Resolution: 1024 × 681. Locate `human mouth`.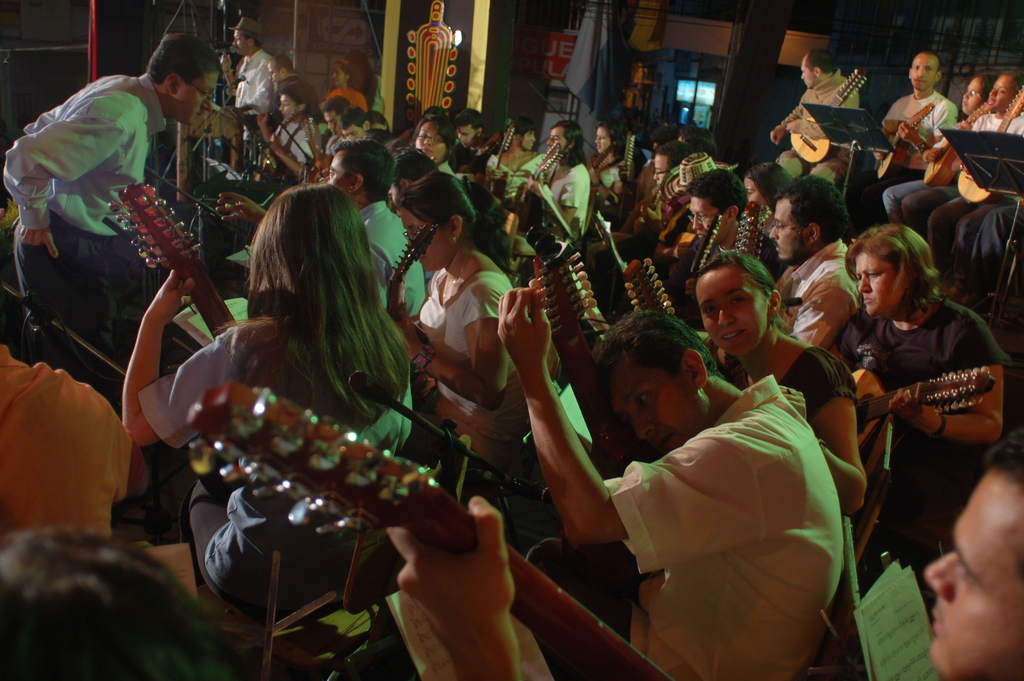
<box>696,231,703,236</box>.
